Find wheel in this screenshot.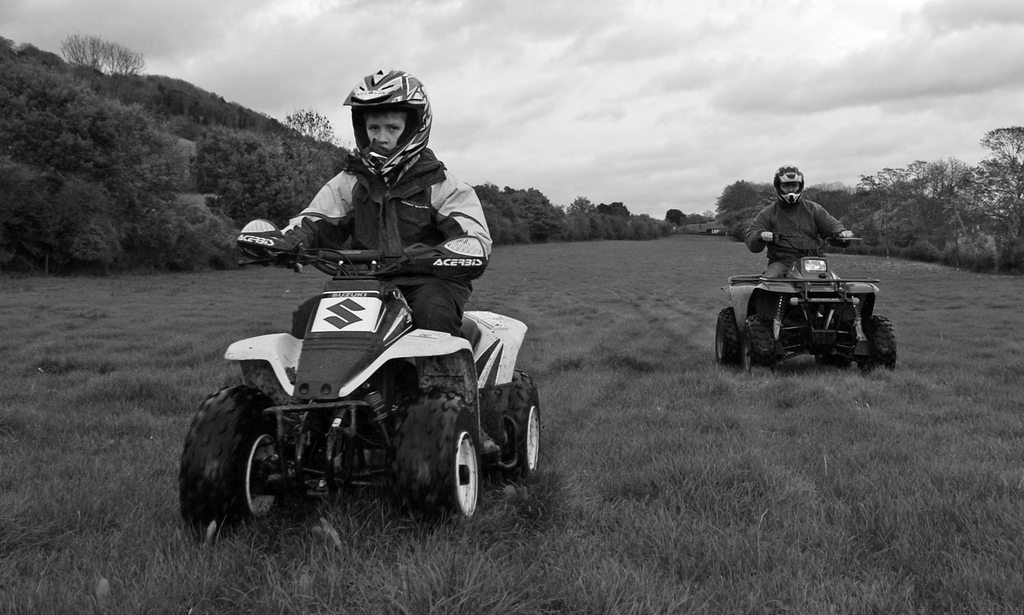
The bounding box for wheel is {"x1": 860, "y1": 317, "x2": 894, "y2": 376}.
